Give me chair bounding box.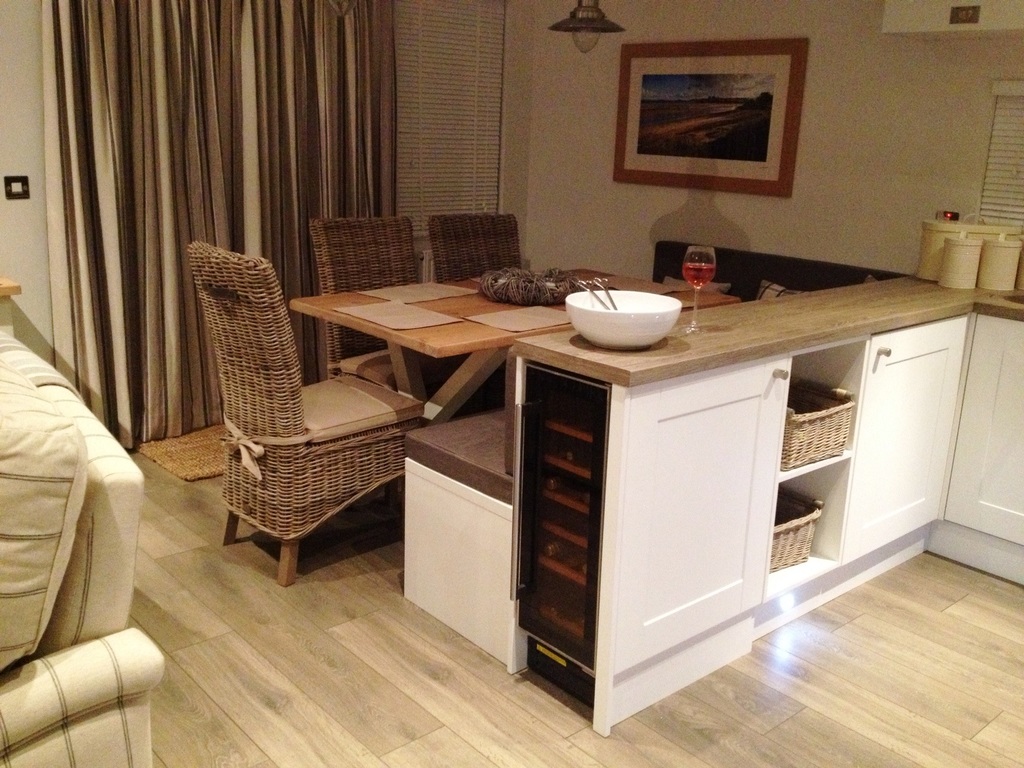
(x1=312, y1=220, x2=444, y2=420).
